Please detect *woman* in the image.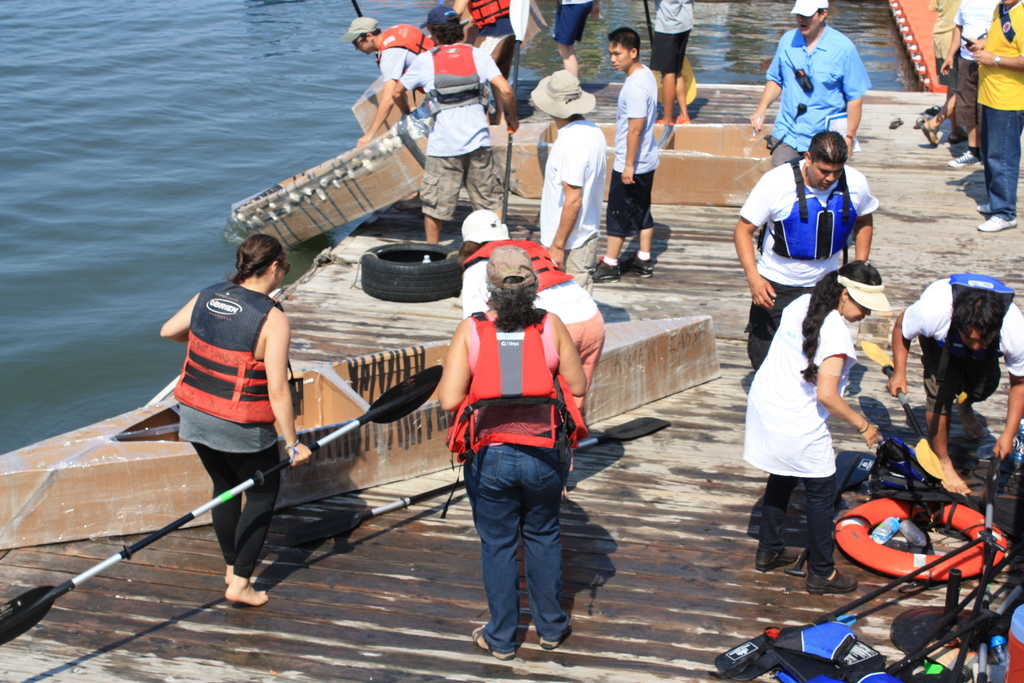
(149,236,311,609).
